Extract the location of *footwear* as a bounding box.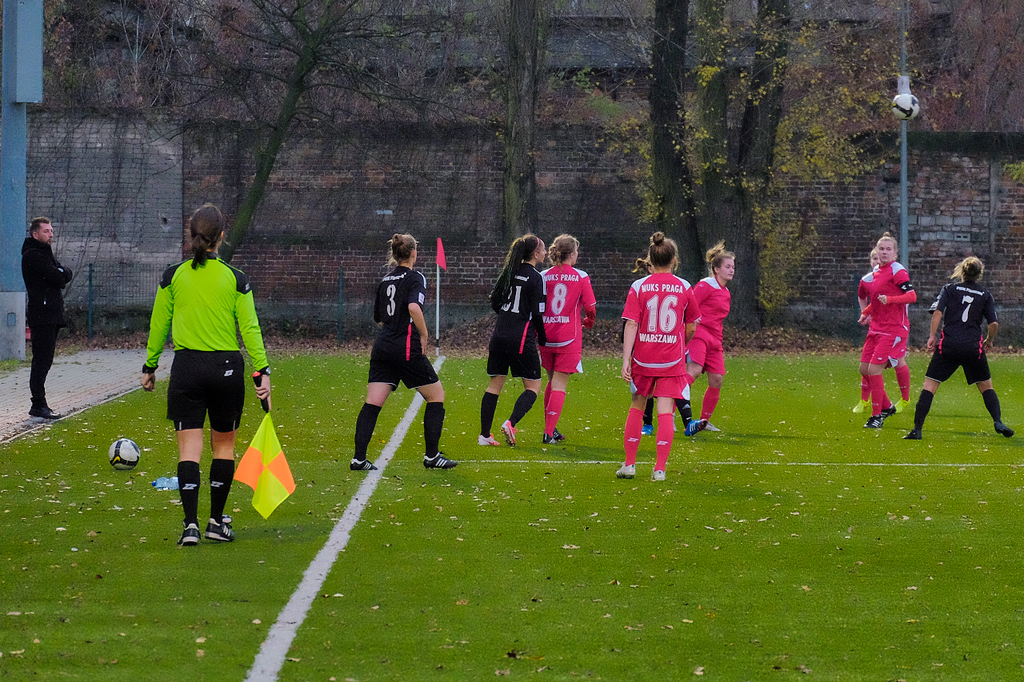
897 399 909 413.
